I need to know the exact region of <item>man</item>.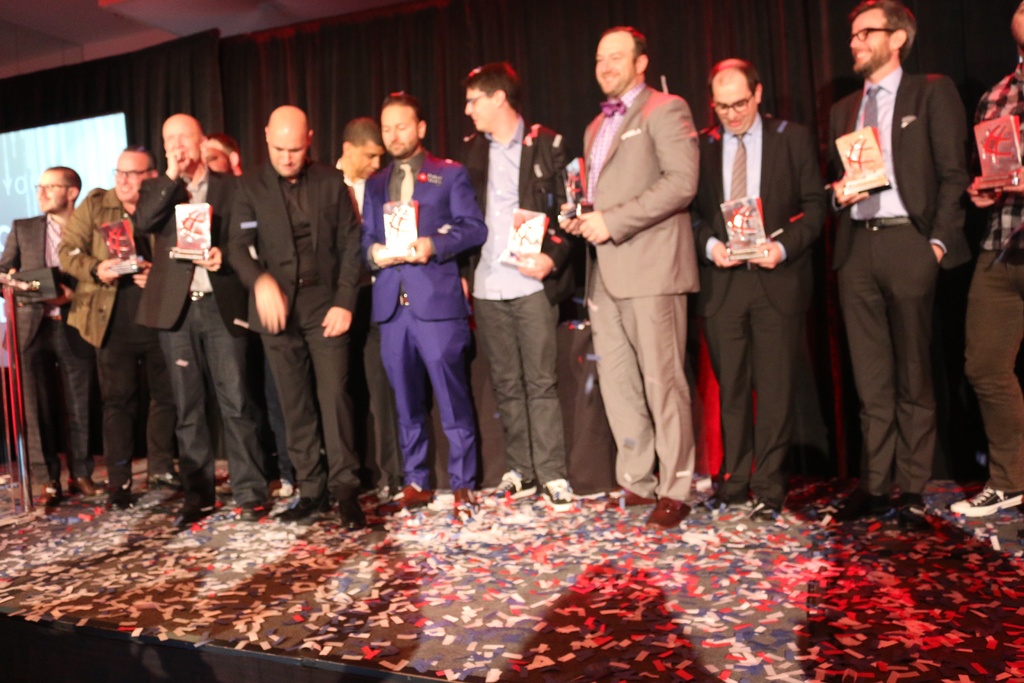
Region: [x1=451, y1=60, x2=586, y2=515].
